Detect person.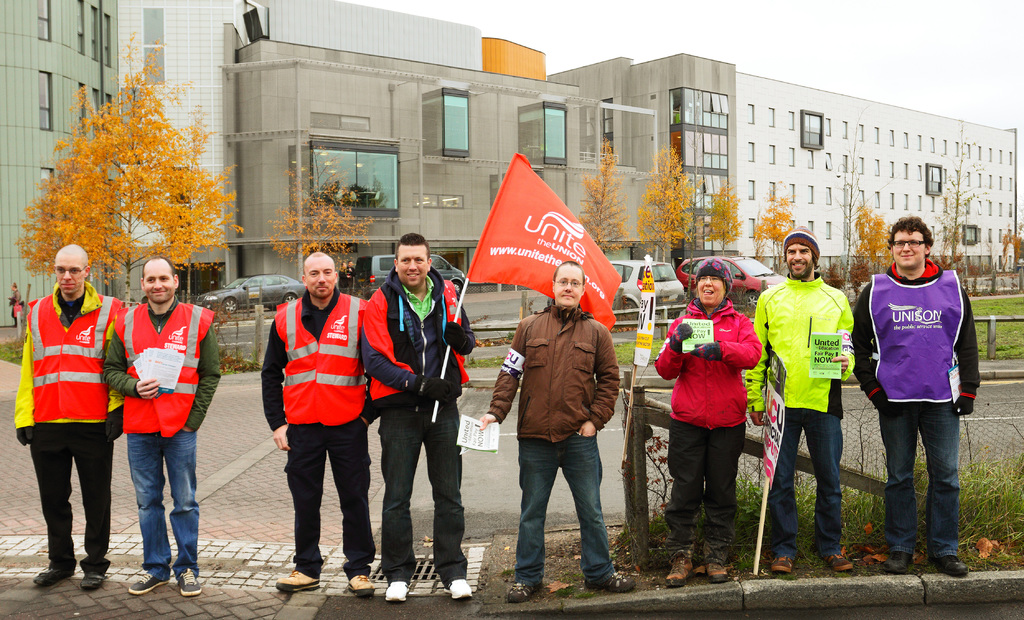
Detected at 264 254 380 599.
